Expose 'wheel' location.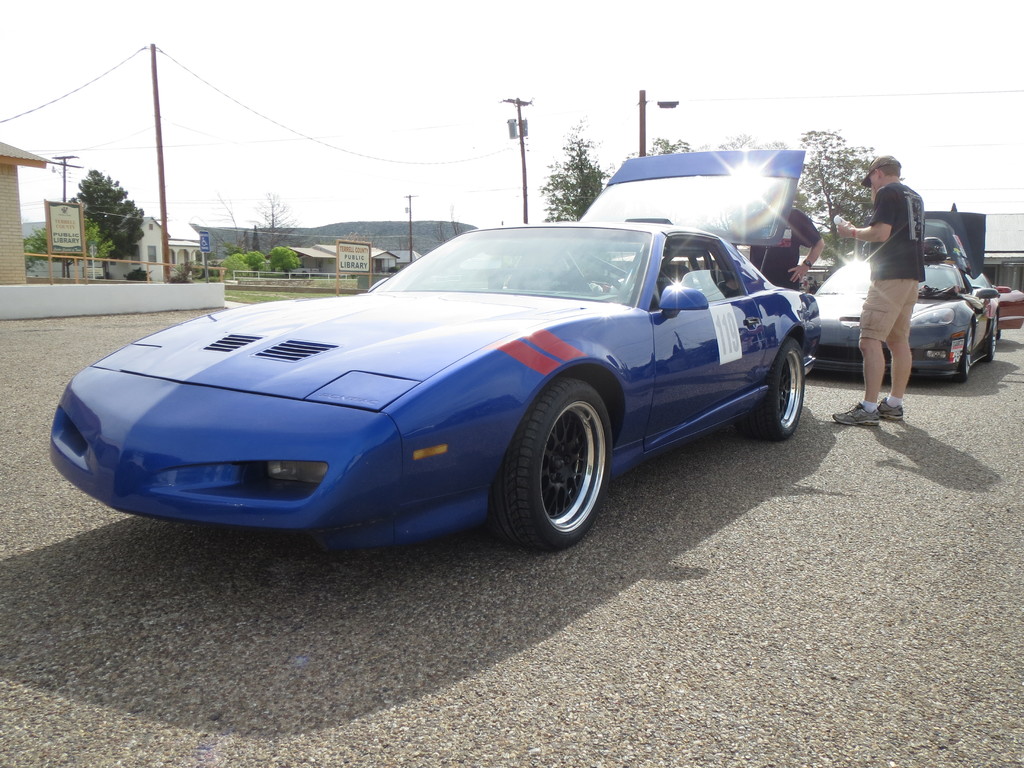
Exposed at [left=952, top=325, right=975, bottom=378].
